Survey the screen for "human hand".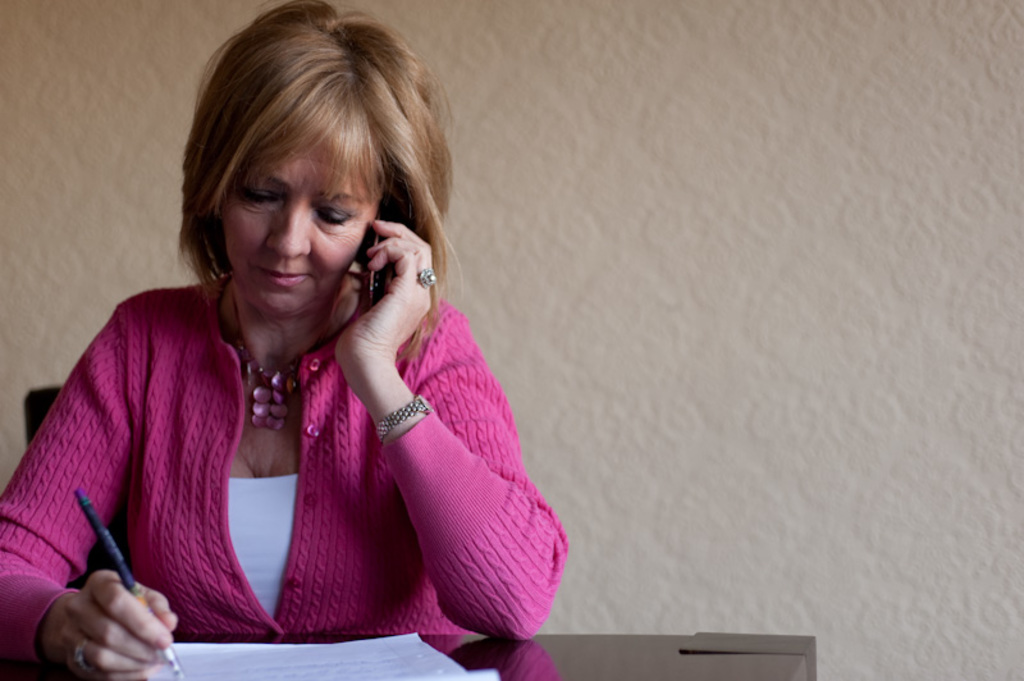
Survey found: detection(41, 559, 191, 676).
